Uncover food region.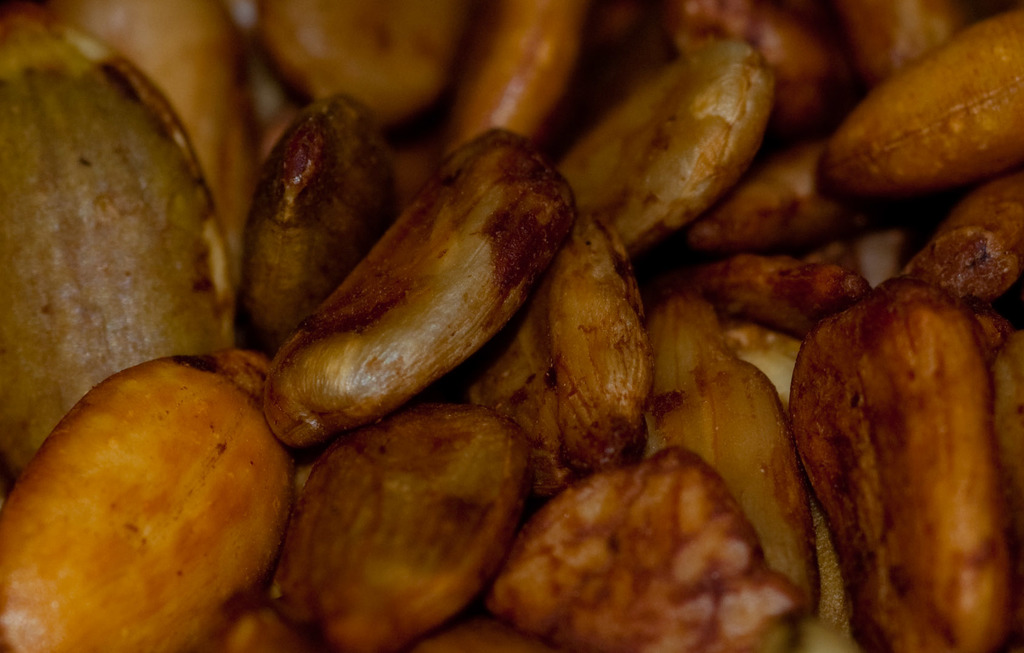
Uncovered: (470,438,776,636).
